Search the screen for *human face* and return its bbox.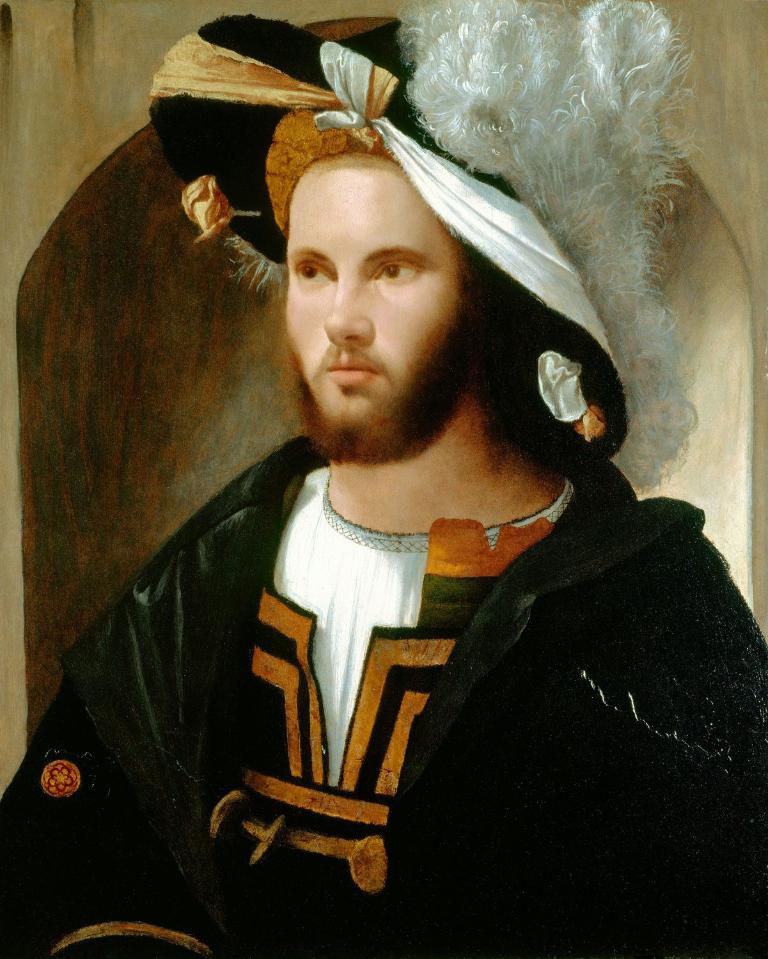
Found: {"left": 281, "top": 151, "right": 470, "bottom": 425}.
